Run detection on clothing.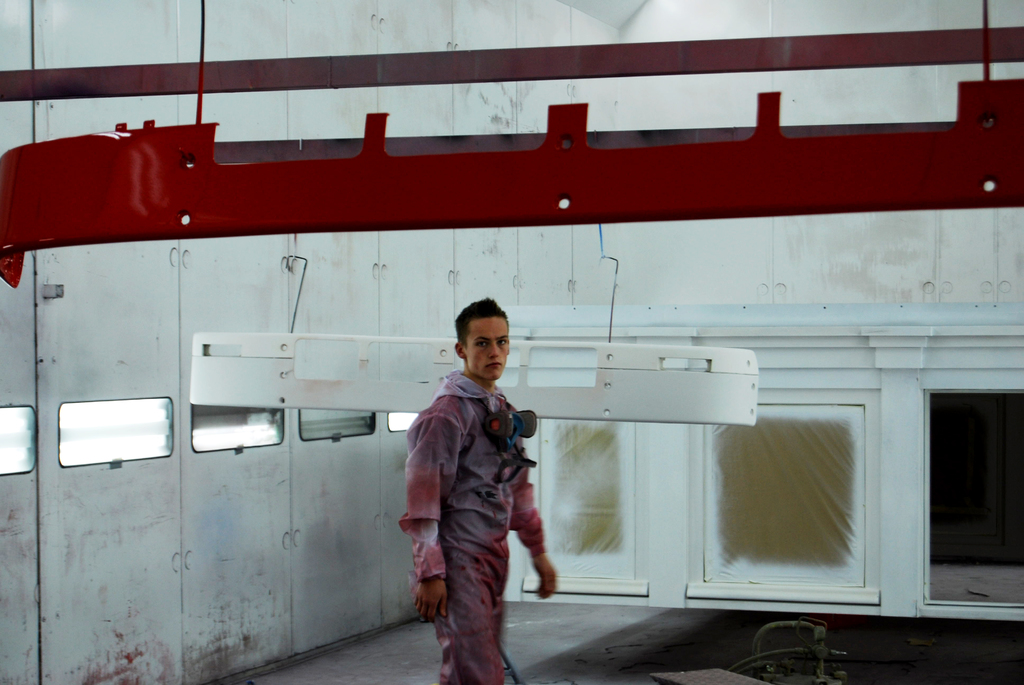
Result: [398, 369, 563, 684].
